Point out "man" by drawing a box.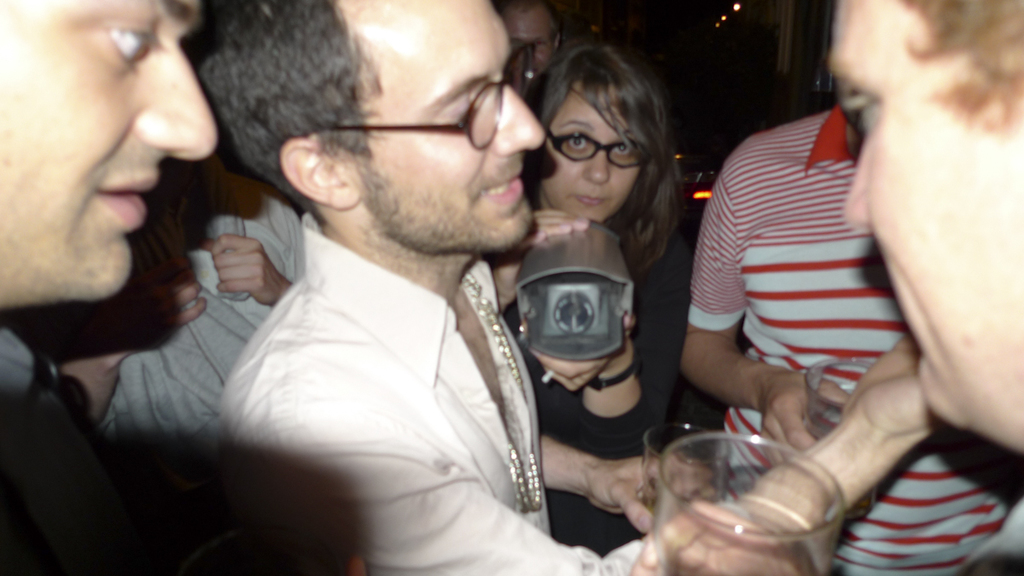
bbox=[4, 0, 367, 575].
